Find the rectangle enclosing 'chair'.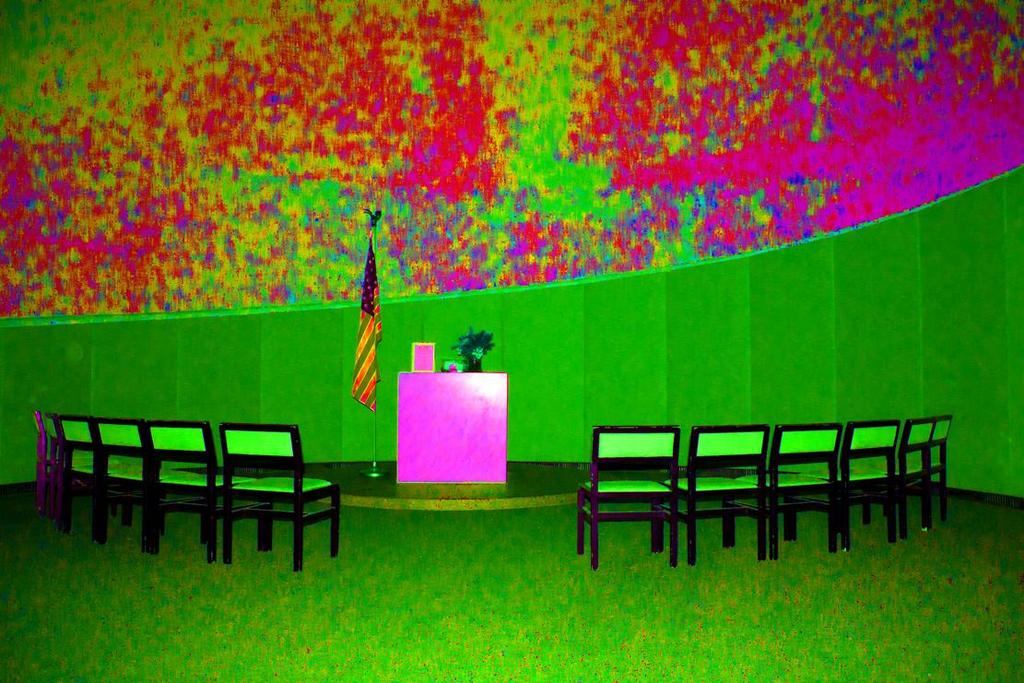
[883,414,947,525].
